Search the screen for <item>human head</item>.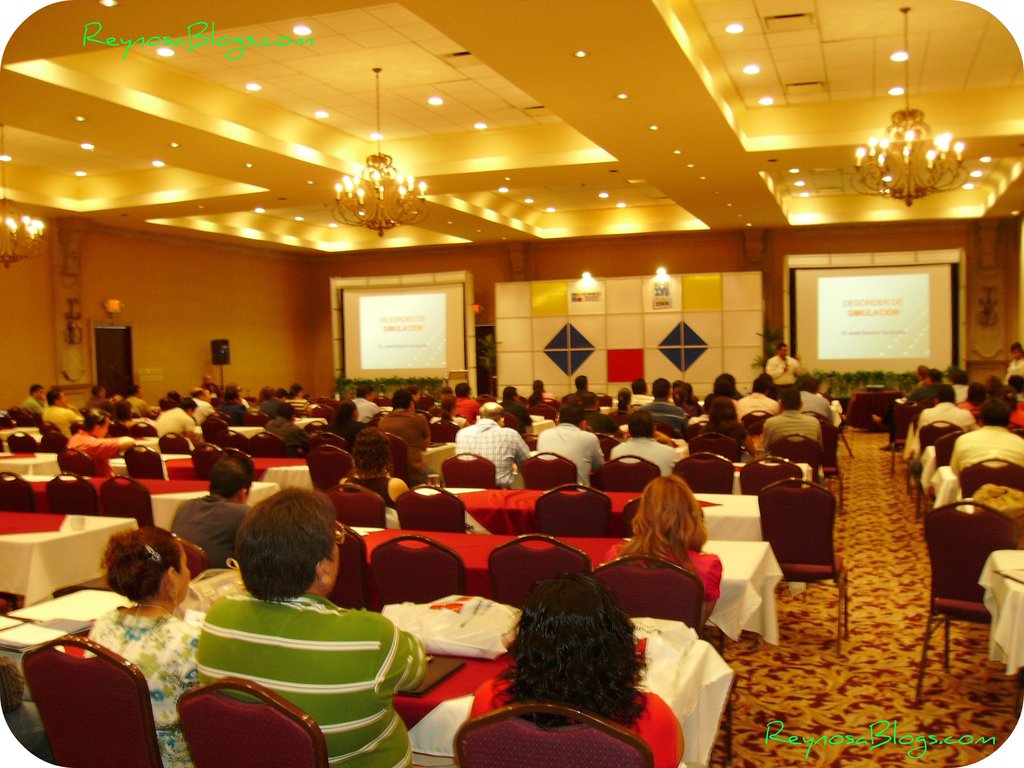
Found at bbox=(952, 365, 969, 390).
